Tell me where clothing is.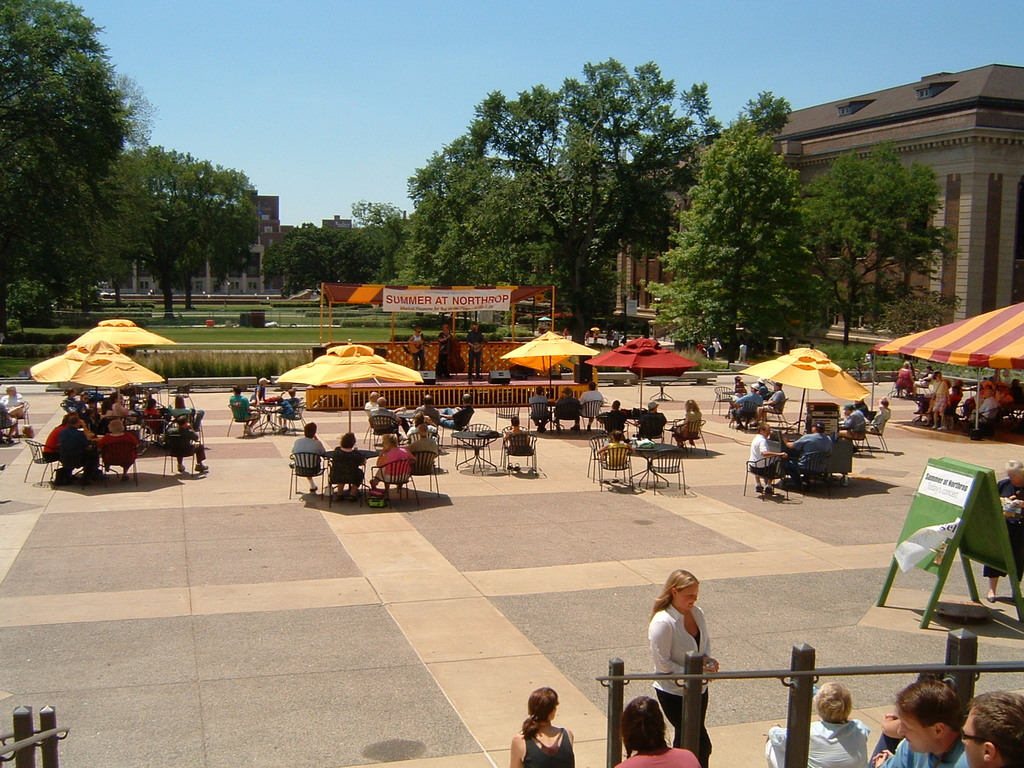
clothing is at (436, 406, 475, 431).
